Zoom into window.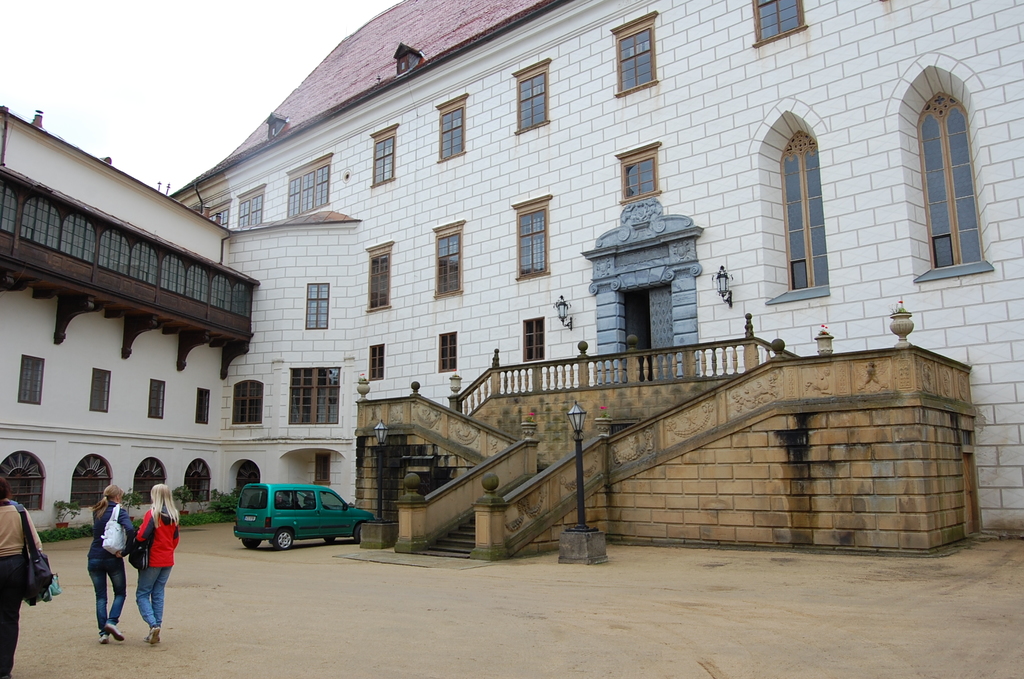
Zoom target: detection(227, 458, 259, 501).
